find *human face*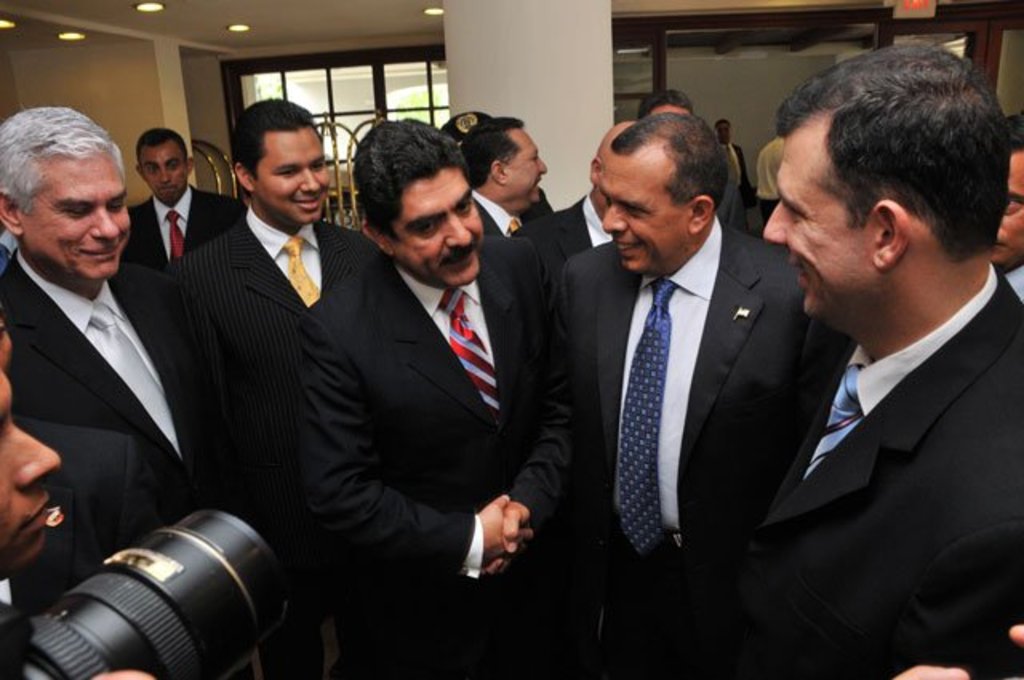
BBox(29, 155, 131, 282)
